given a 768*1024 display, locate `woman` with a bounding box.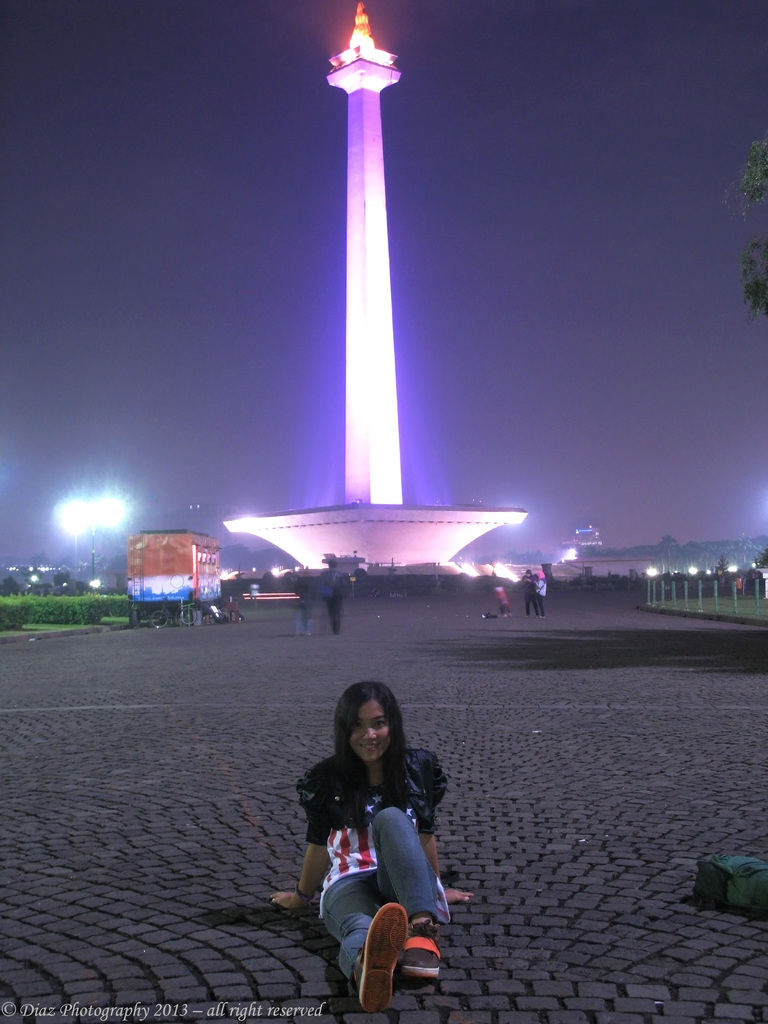
Located: <region>269, 684, 470, 1007</region>.
